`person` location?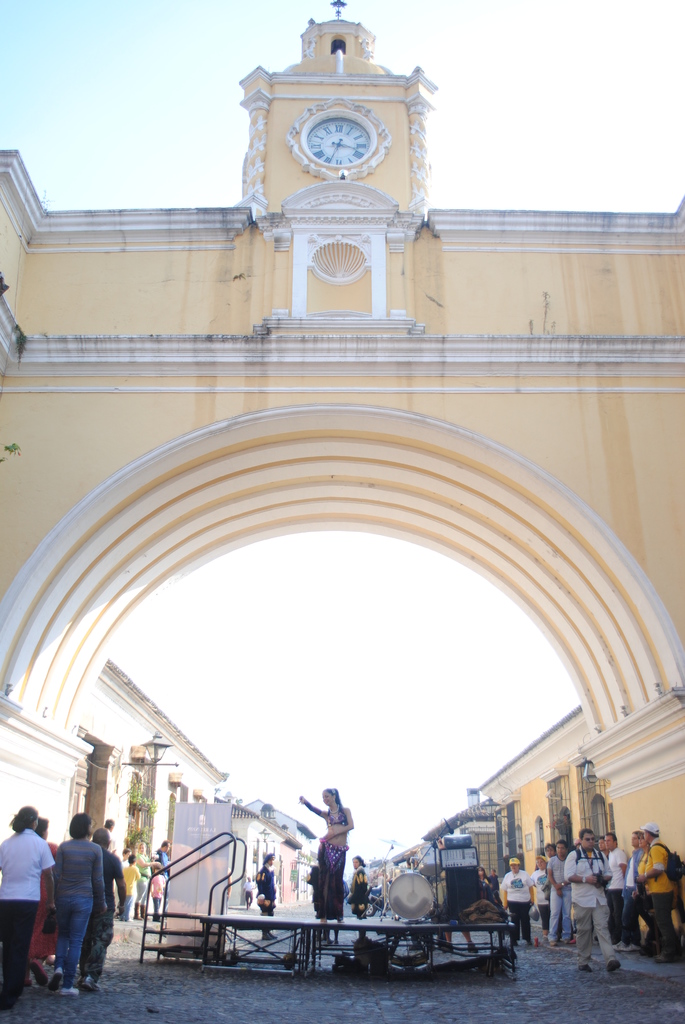
bbox=[309, 779, 363, 920]
